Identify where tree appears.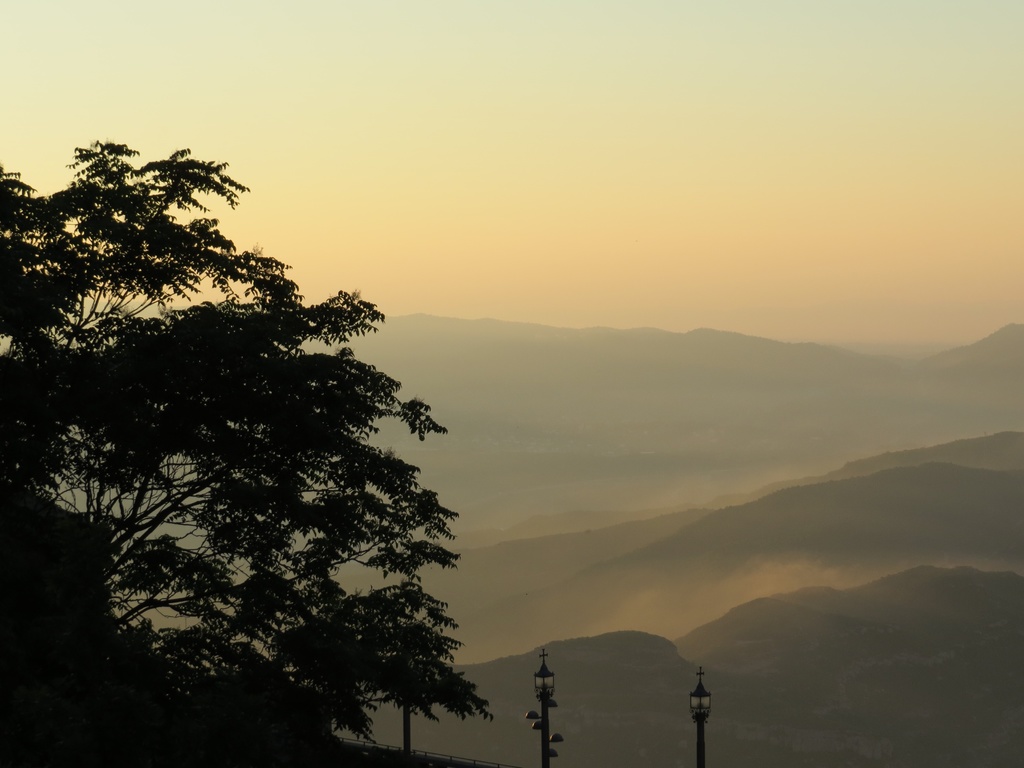
Appears at rect(26, 157, 472, 758).
